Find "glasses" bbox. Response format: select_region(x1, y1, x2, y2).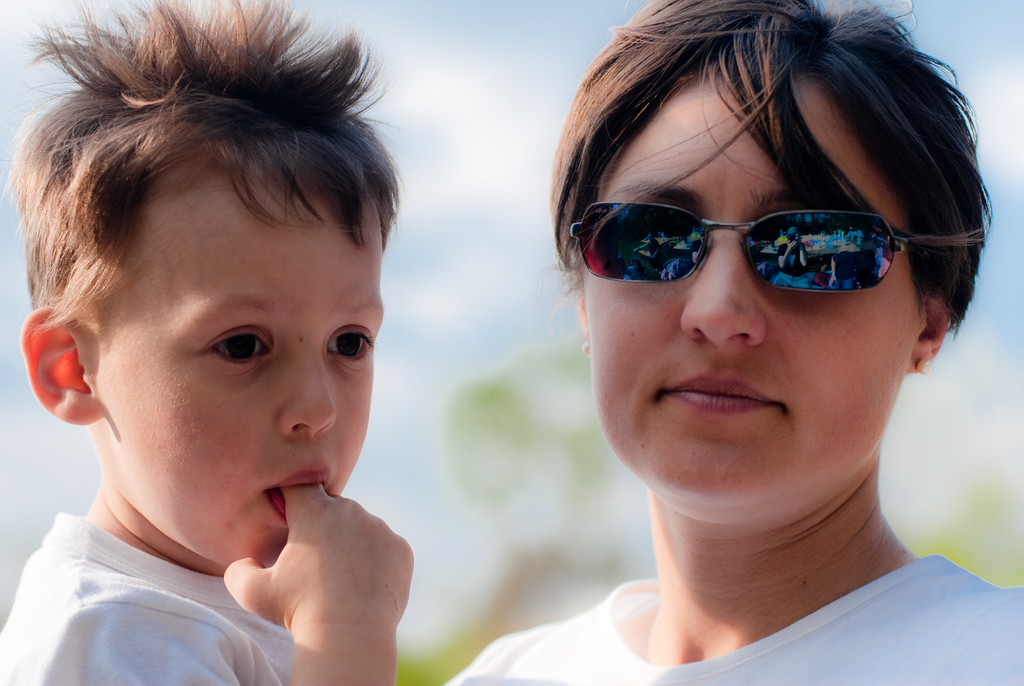
select_region(566, 186, 925, 300).
